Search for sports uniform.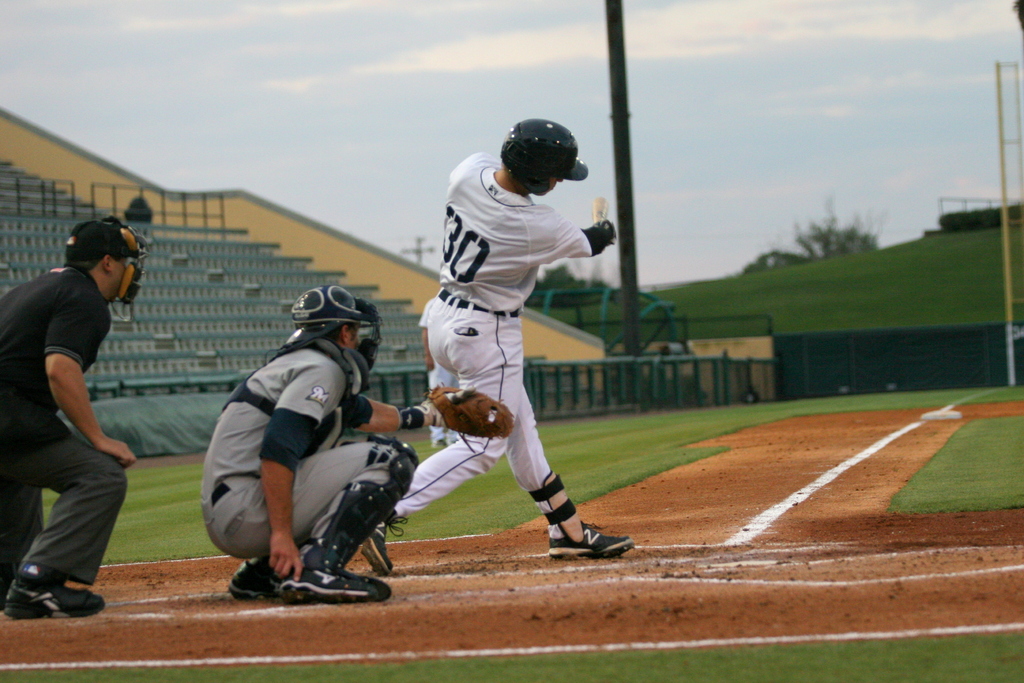
Found at {"left": 359, "top": 118, "right": 635, "bottom": 573}.
